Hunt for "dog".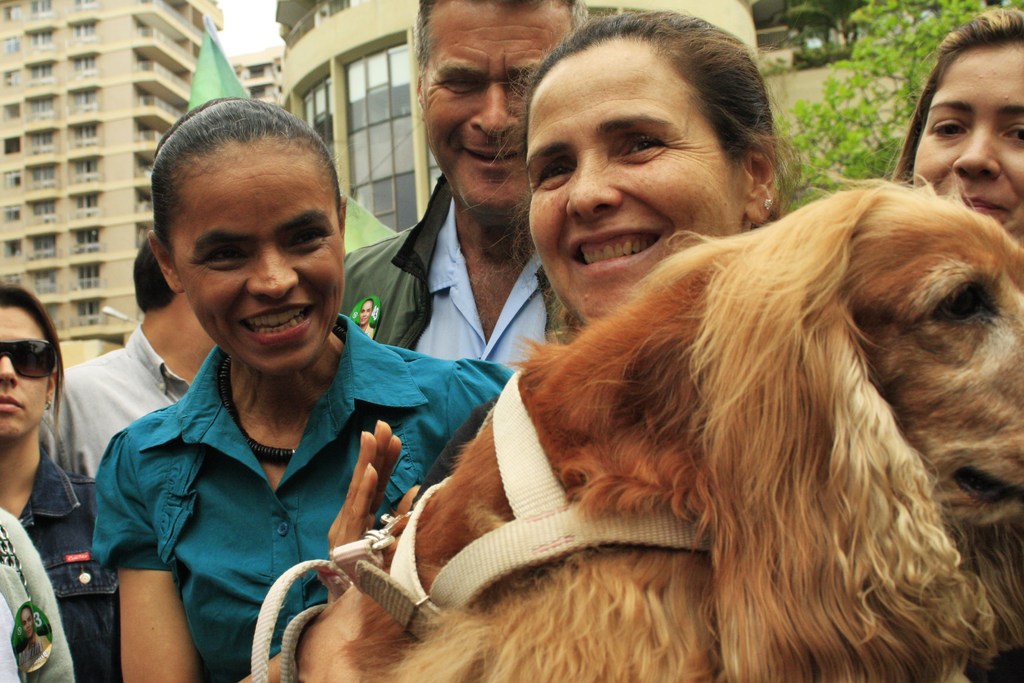
Hunted down at 237, 173, 1023, 682.
